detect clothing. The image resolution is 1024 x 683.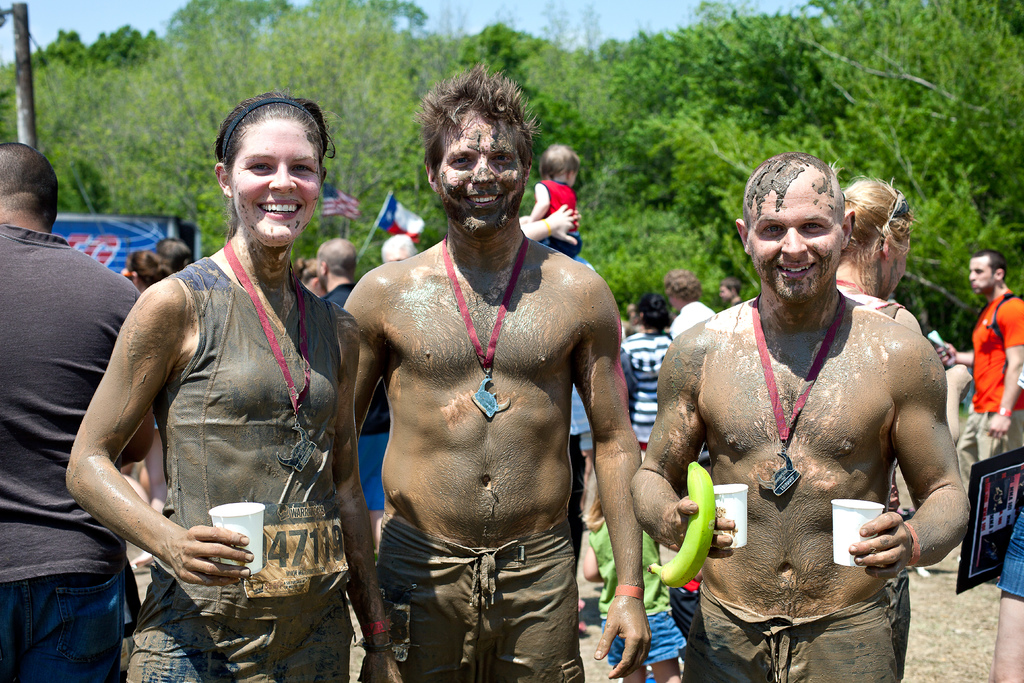
{"left": 127, "top": 252, "right": 349, "bottom": 682}.
